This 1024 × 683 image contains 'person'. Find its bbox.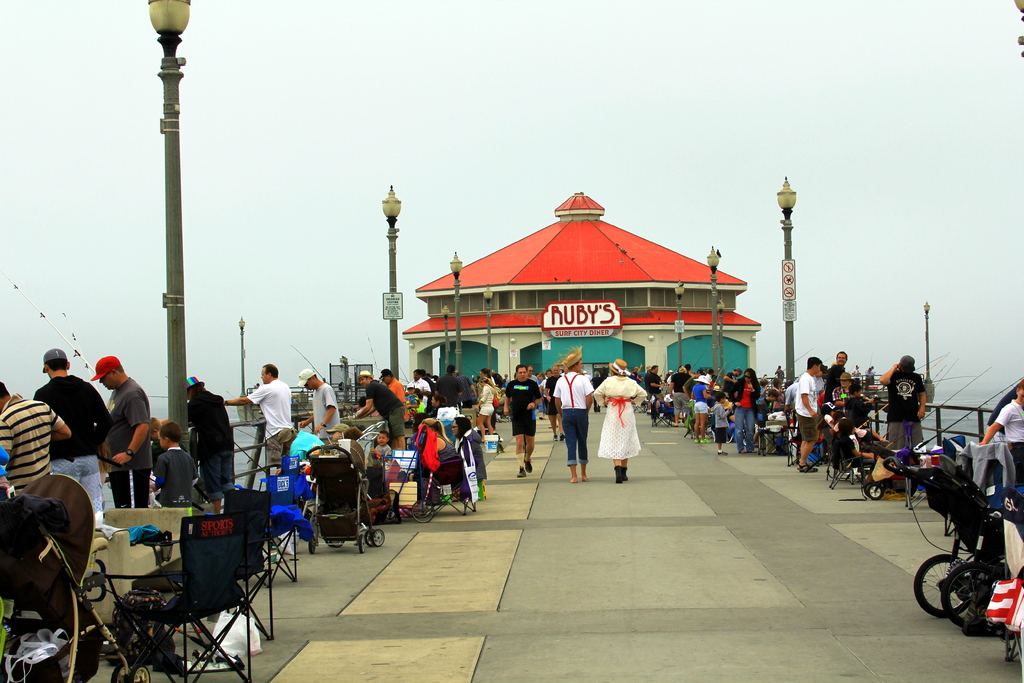
box(373, 433, 394, 457).
